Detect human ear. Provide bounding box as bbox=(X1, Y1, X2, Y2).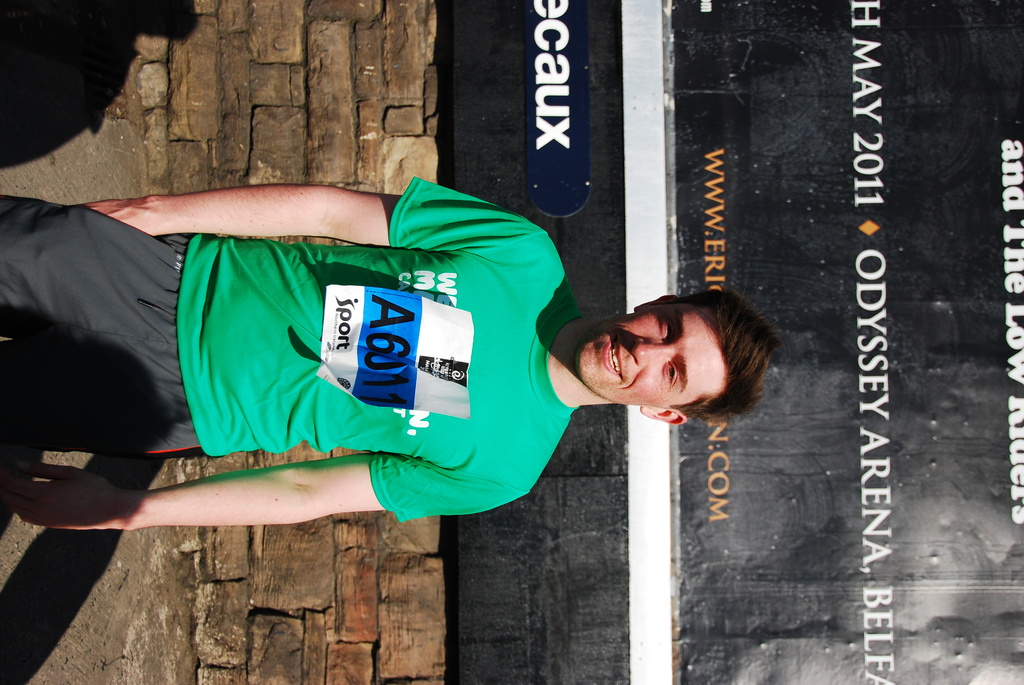
bbox=(643, 405, 689, 425).
